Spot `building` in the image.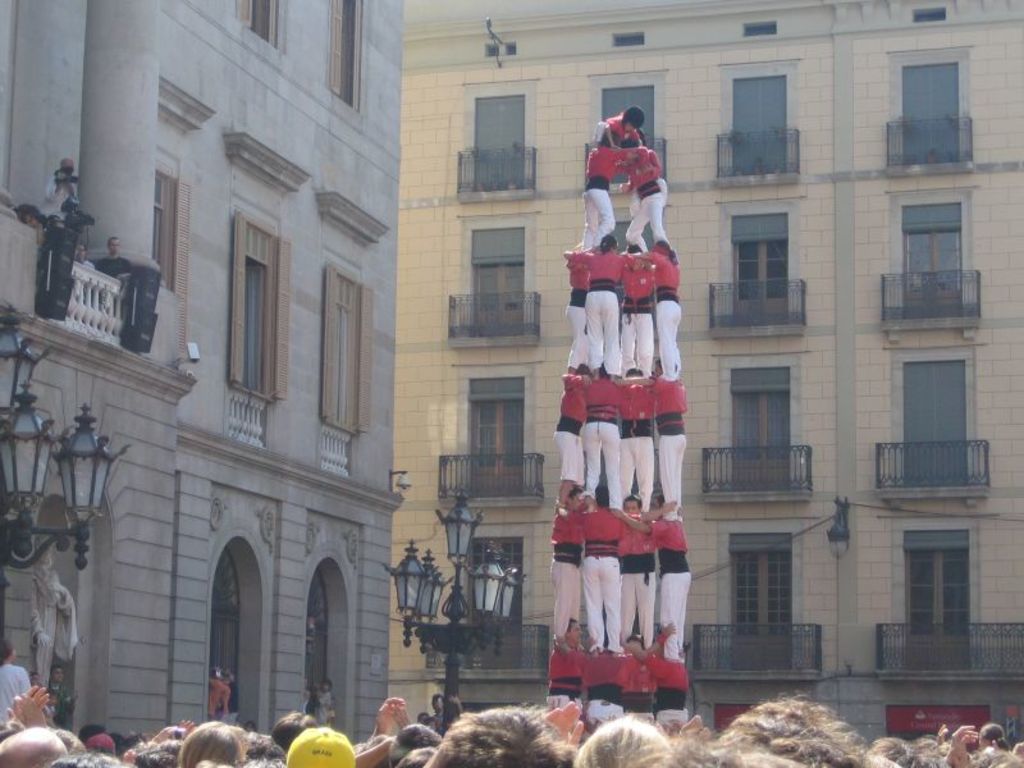
`building` found at l=404, t=0, r=1023, b=748.
